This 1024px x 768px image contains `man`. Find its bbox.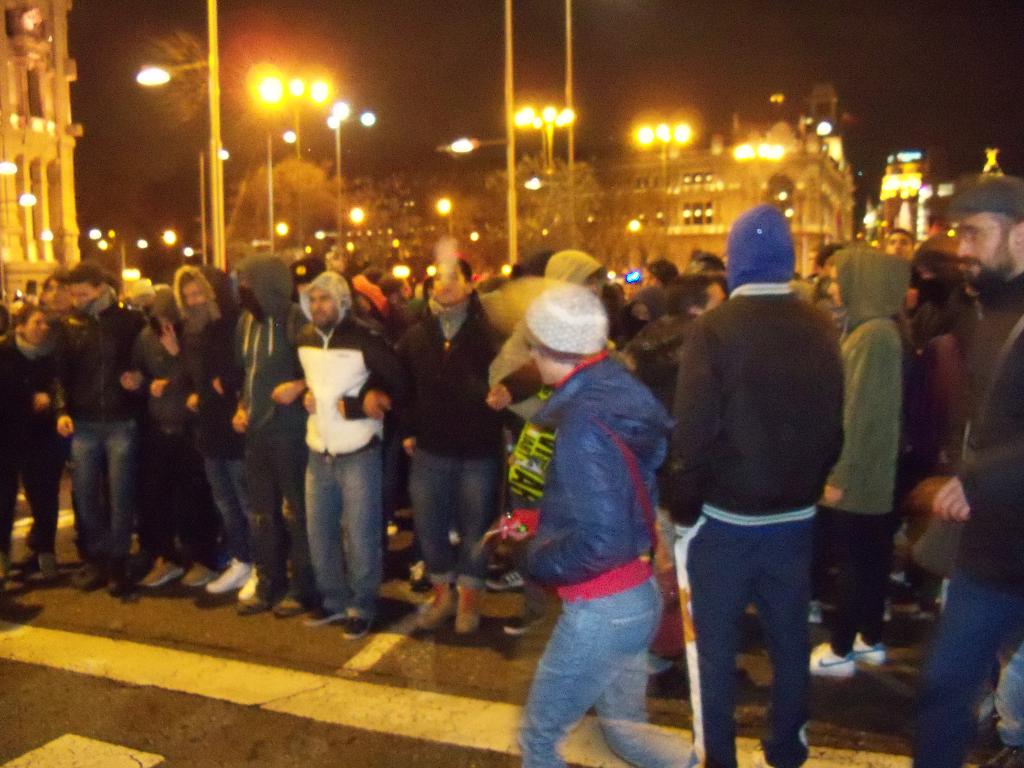
{"left": 237, "top": 253, "right": 312, "bottom": 616}.
